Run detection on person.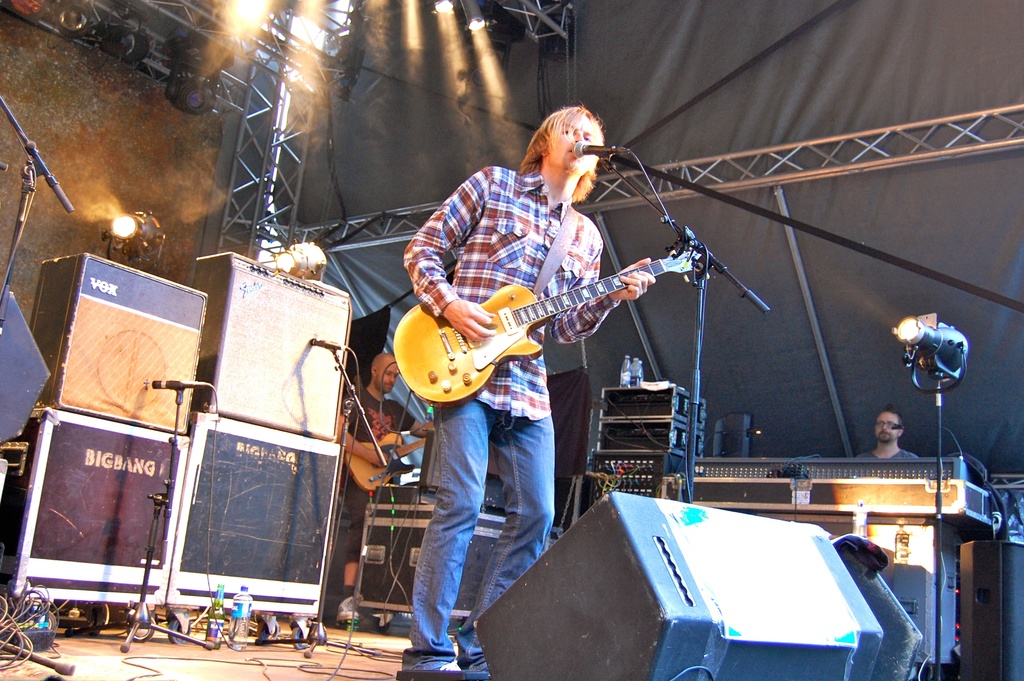
Result: 860 404 918 462.
